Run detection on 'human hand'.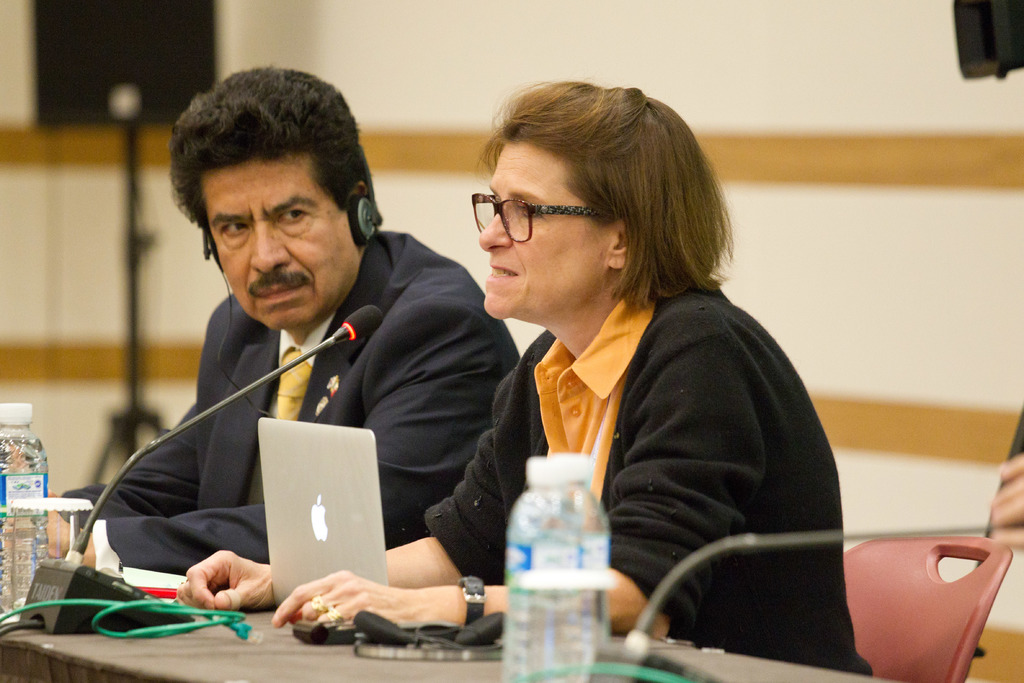
Result: 0, 504, 95, 570.
